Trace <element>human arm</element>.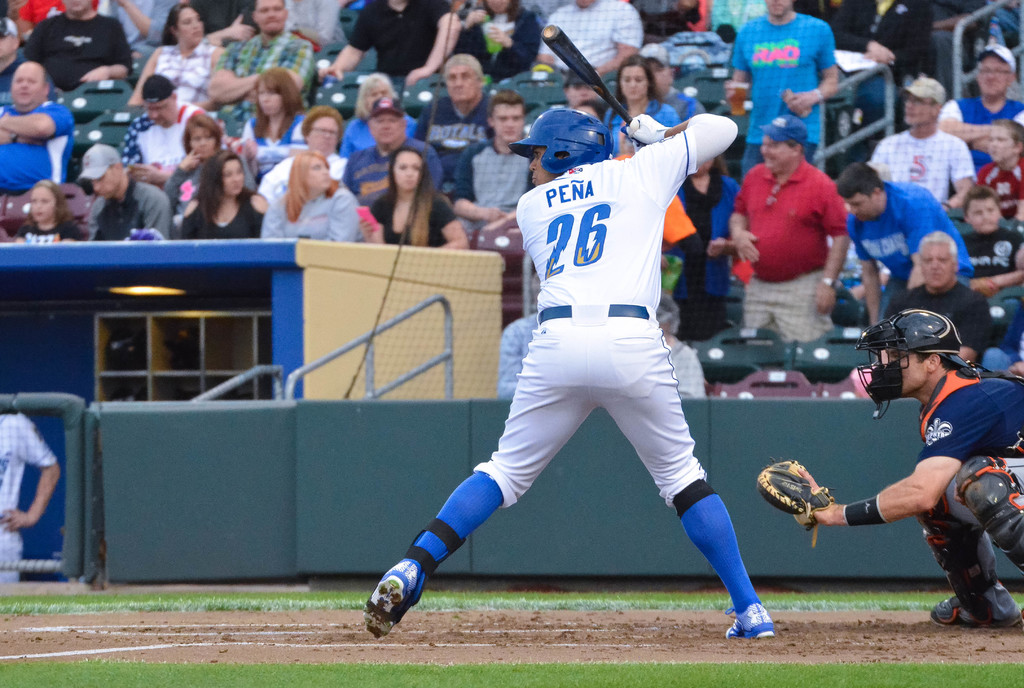
Traced to <box>125,161,169,190</box>.
